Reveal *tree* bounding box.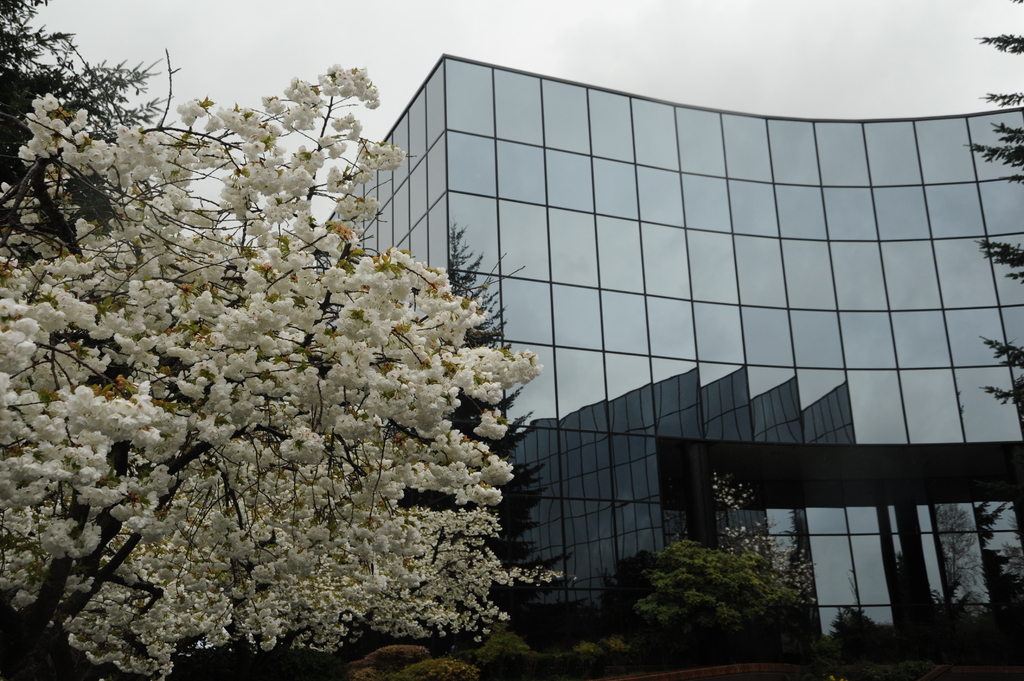
Revealed: (0, 62, 575, 680).
